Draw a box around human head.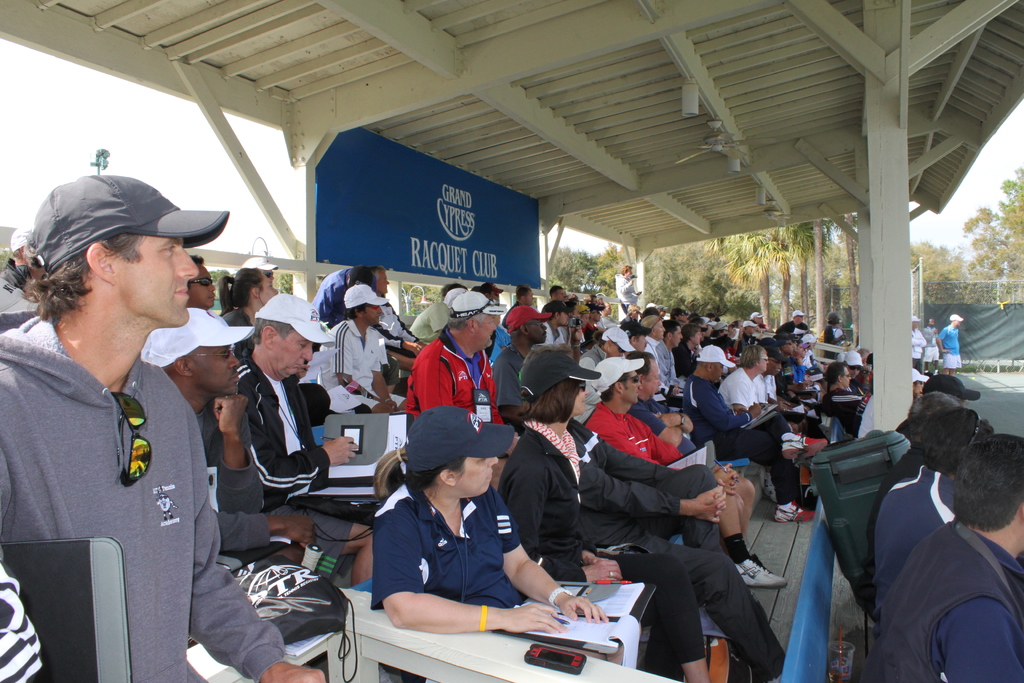
region(792, 309, 805, 324).
